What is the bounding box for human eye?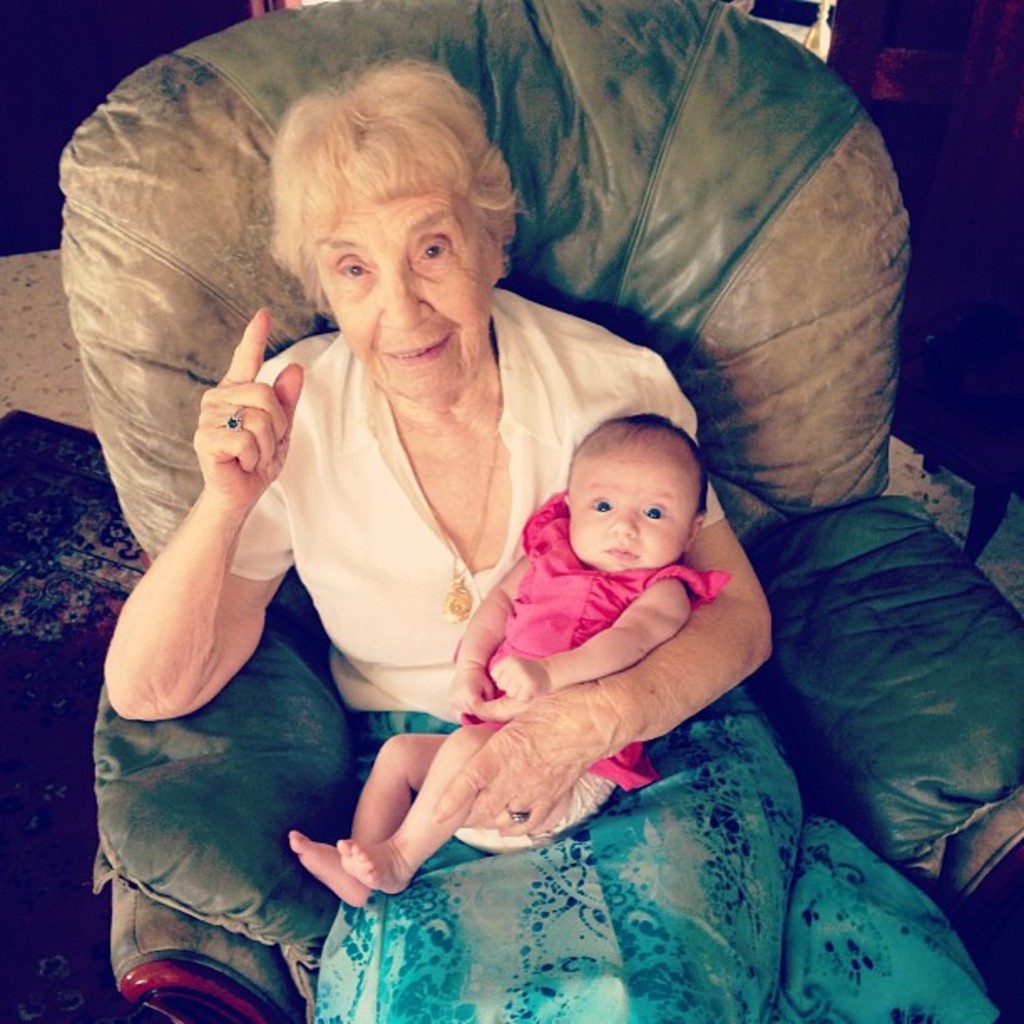
[left=410, top=236, right=457, bottom=264].
